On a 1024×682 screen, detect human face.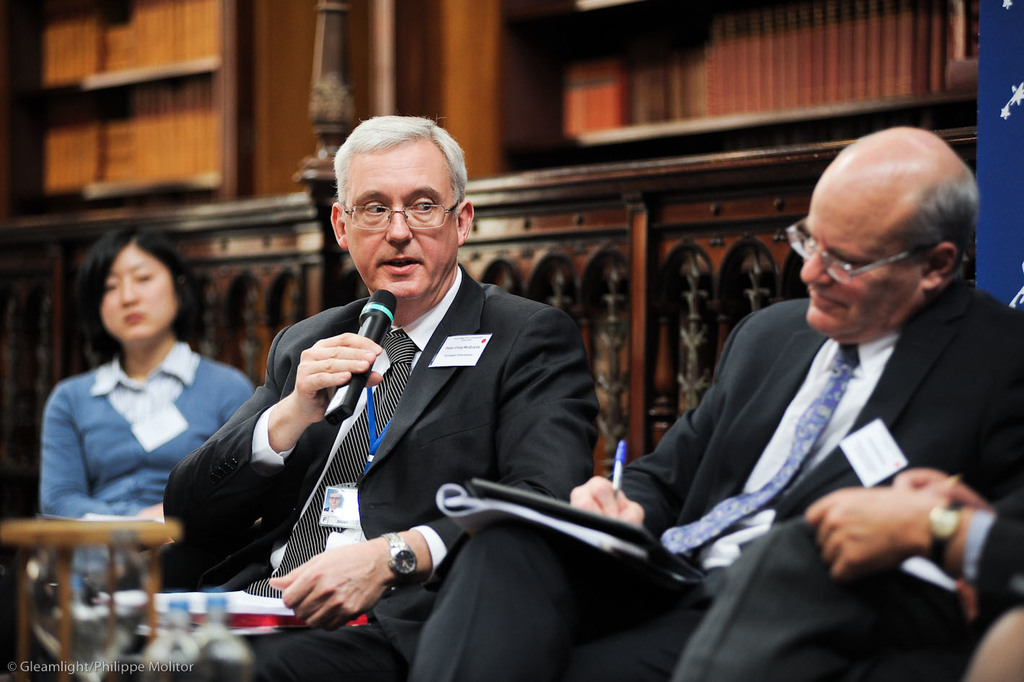
346/147/460/299.
